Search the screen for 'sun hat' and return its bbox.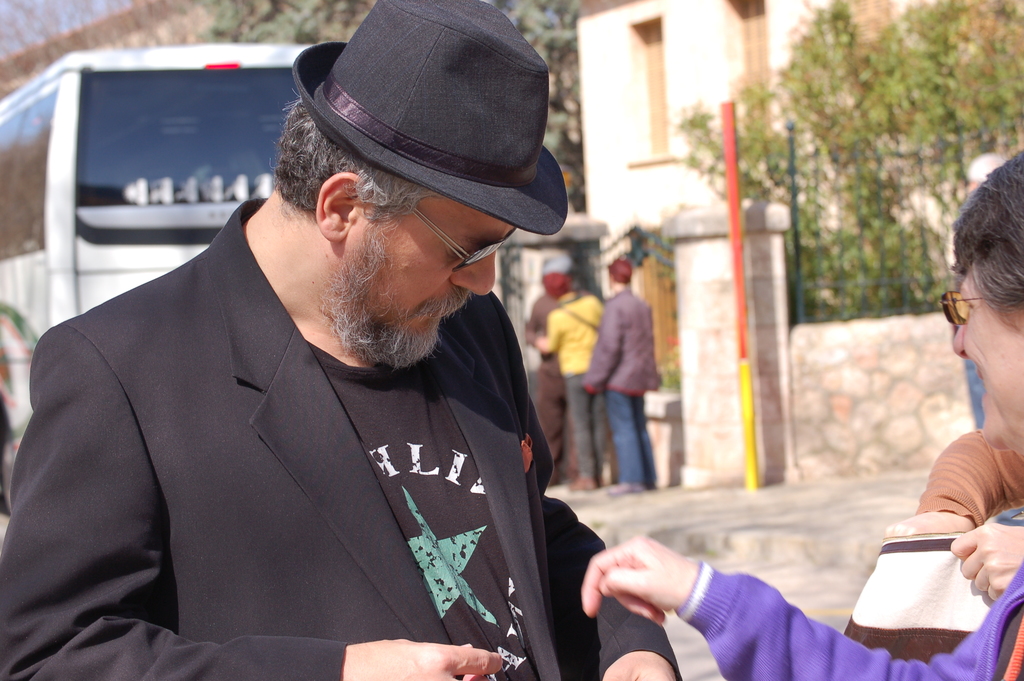
Found: pyautogui.locateOnScreen(287, 0, 568, 242).
